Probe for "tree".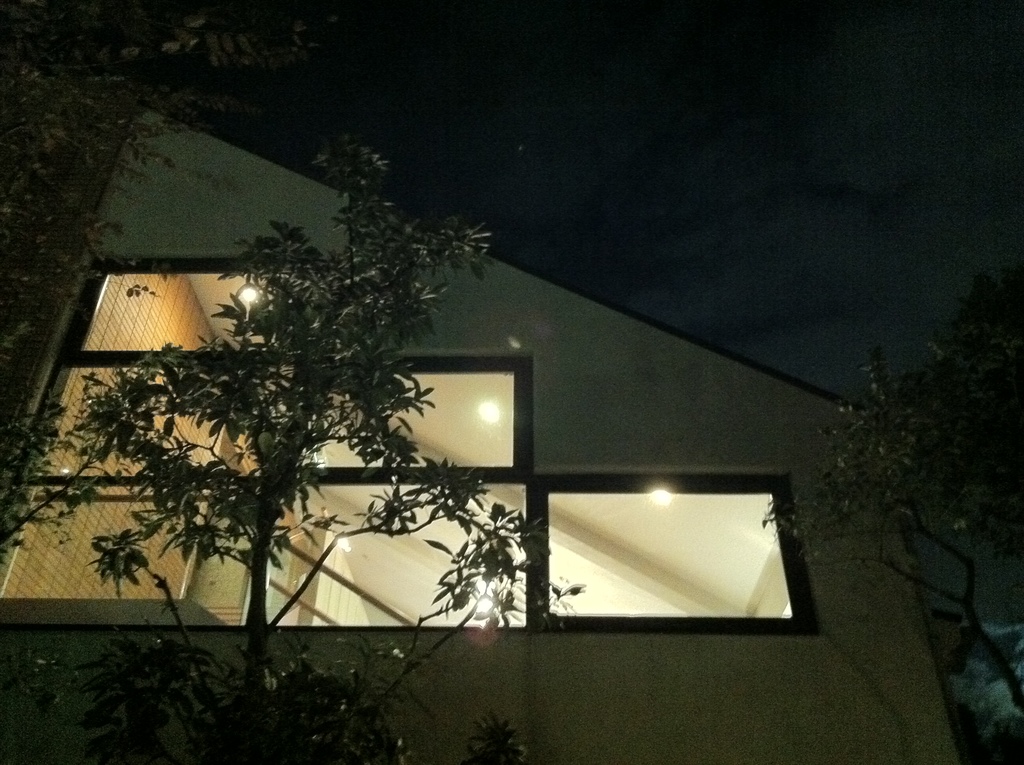
Probe result: bbox=(763, 270, 1023, 716).
